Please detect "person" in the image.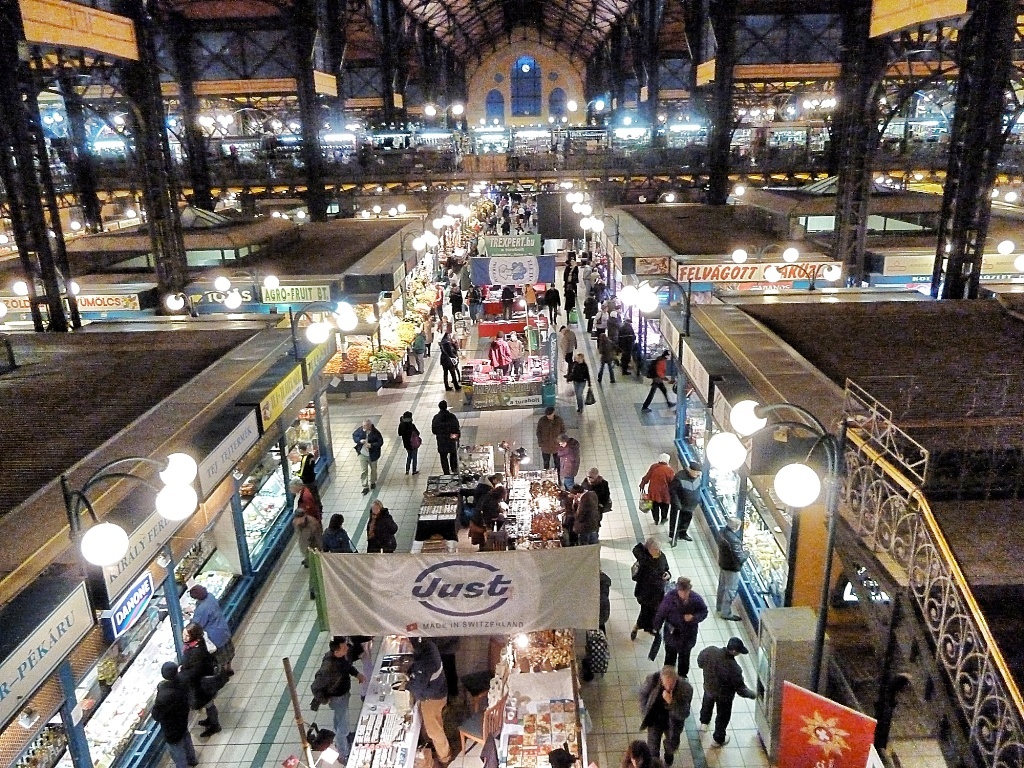
<bbox>664, 464, 707, 551</bbox>.
